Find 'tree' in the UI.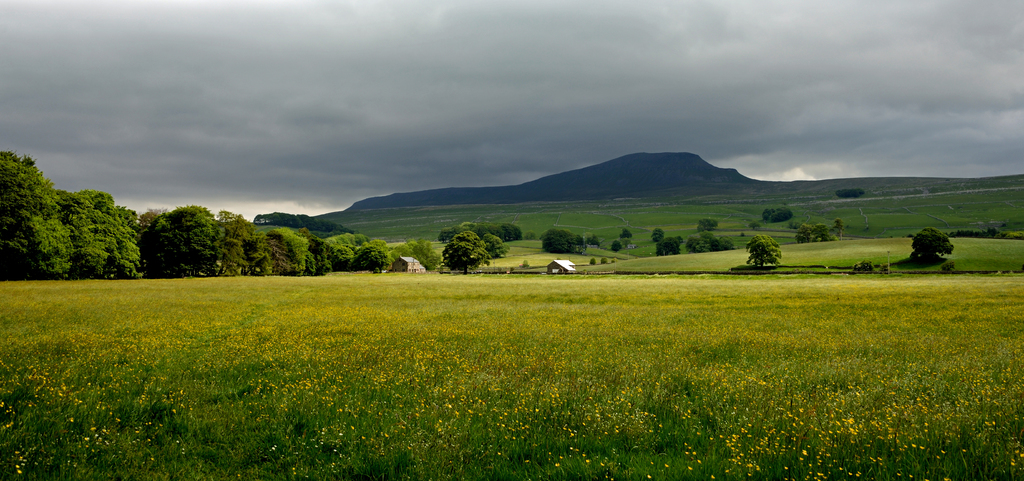
UI element at region(541, 229, 576, 255).
